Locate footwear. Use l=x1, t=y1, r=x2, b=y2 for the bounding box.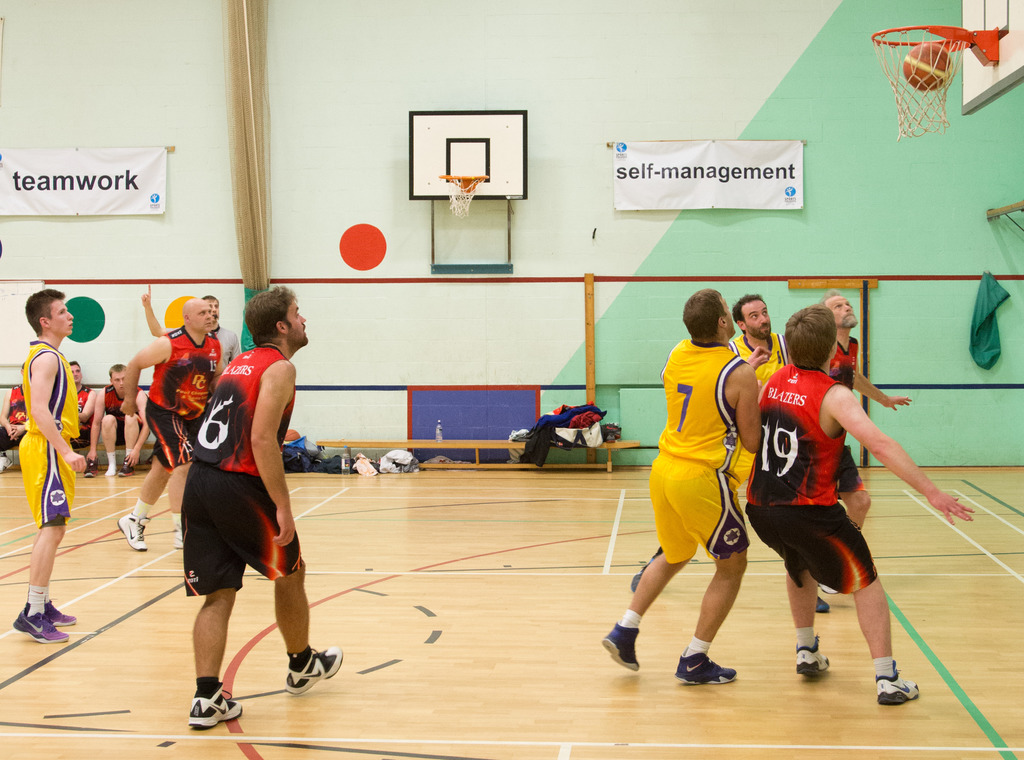
l=814, t=579, r=838, b=595.
